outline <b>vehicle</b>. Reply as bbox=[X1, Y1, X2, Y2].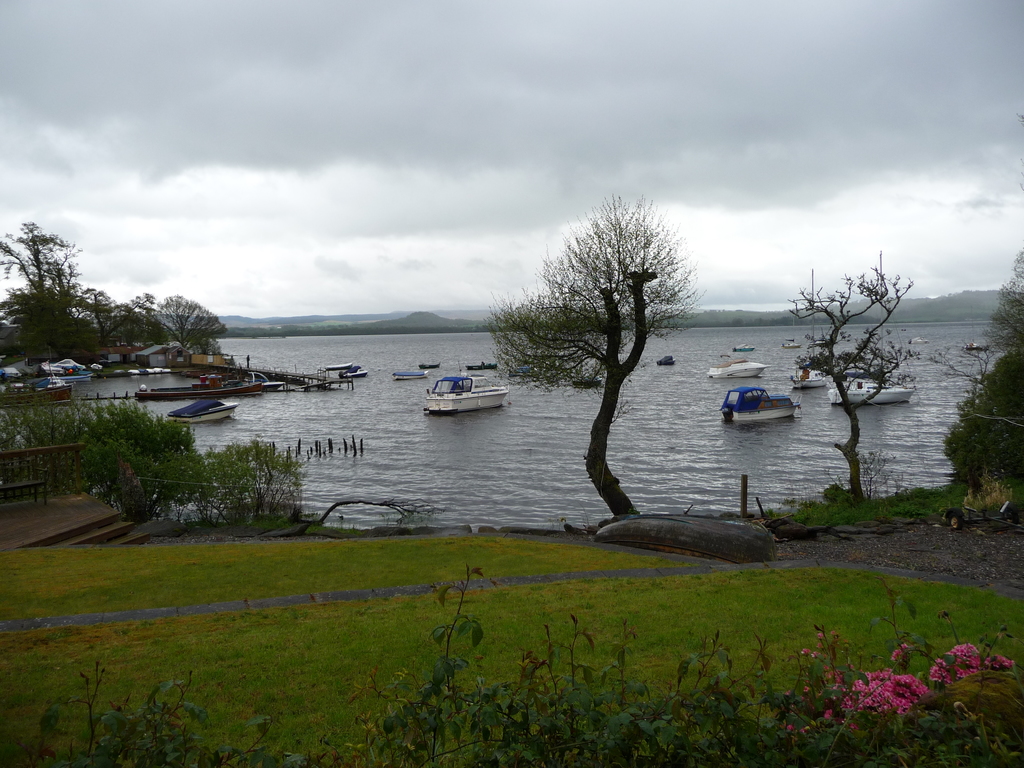
bbox=[914, 338, 930, 348].
